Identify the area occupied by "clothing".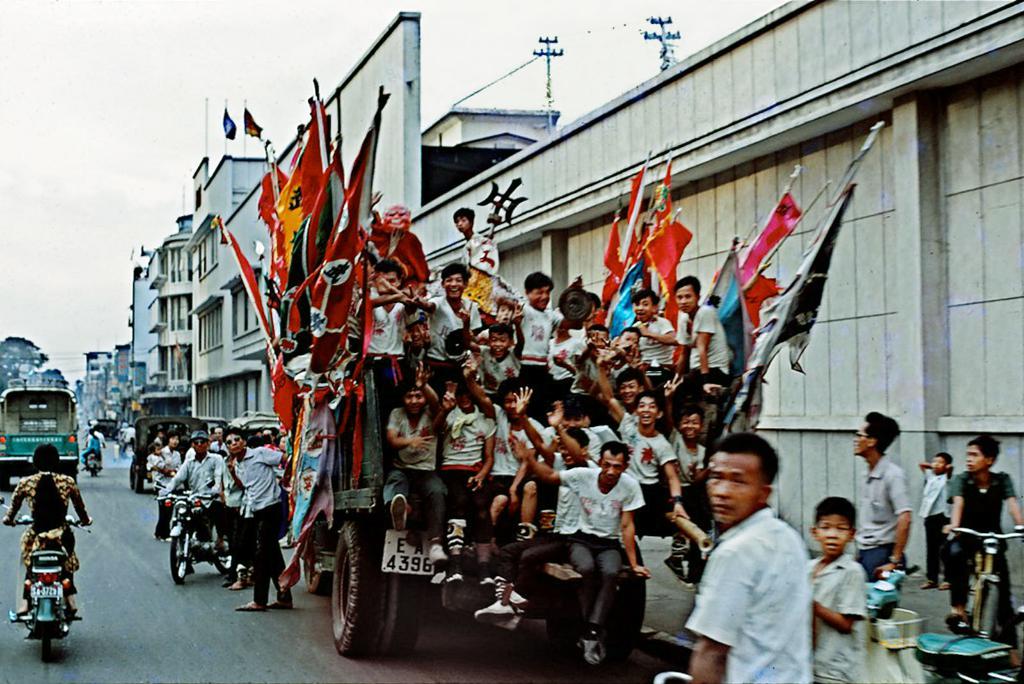
Area: left=7, top=466, right=90, bottom=564.
